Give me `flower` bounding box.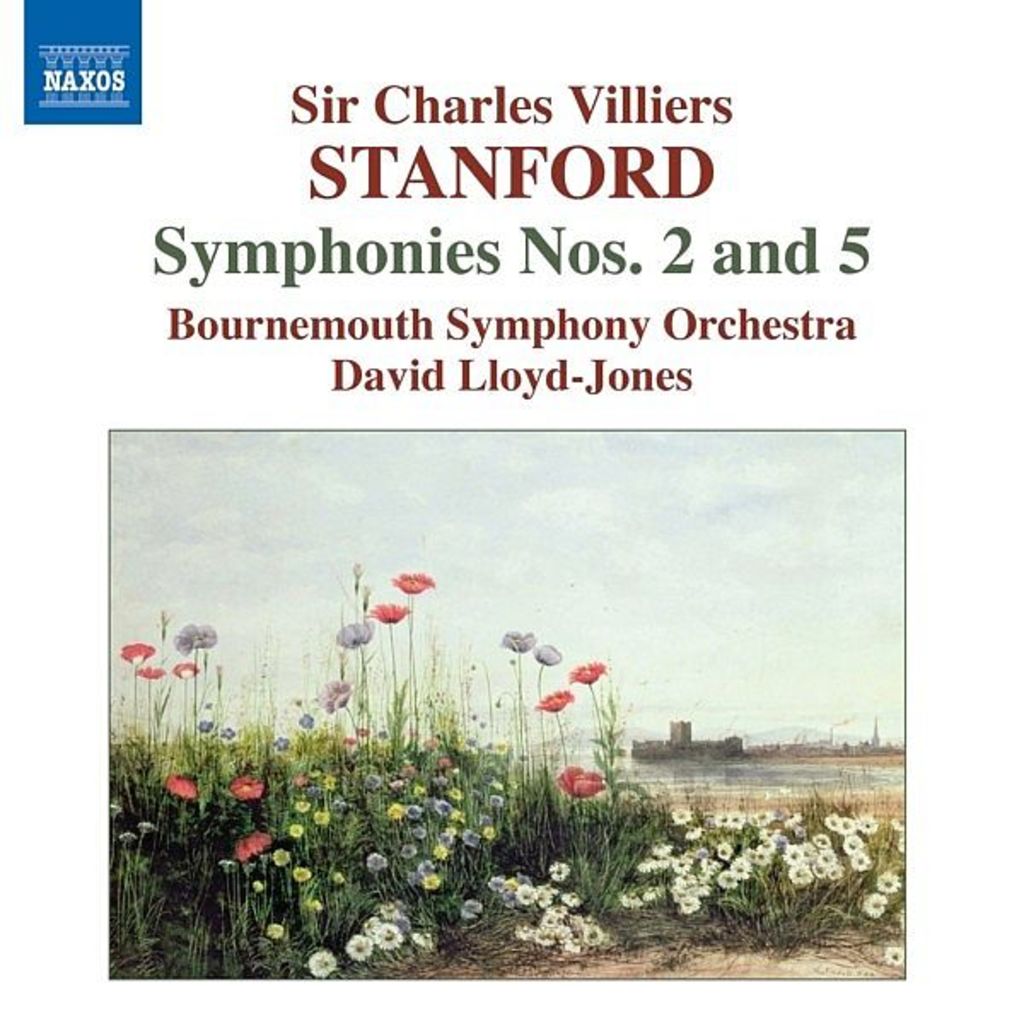
[398,843,418,860].
